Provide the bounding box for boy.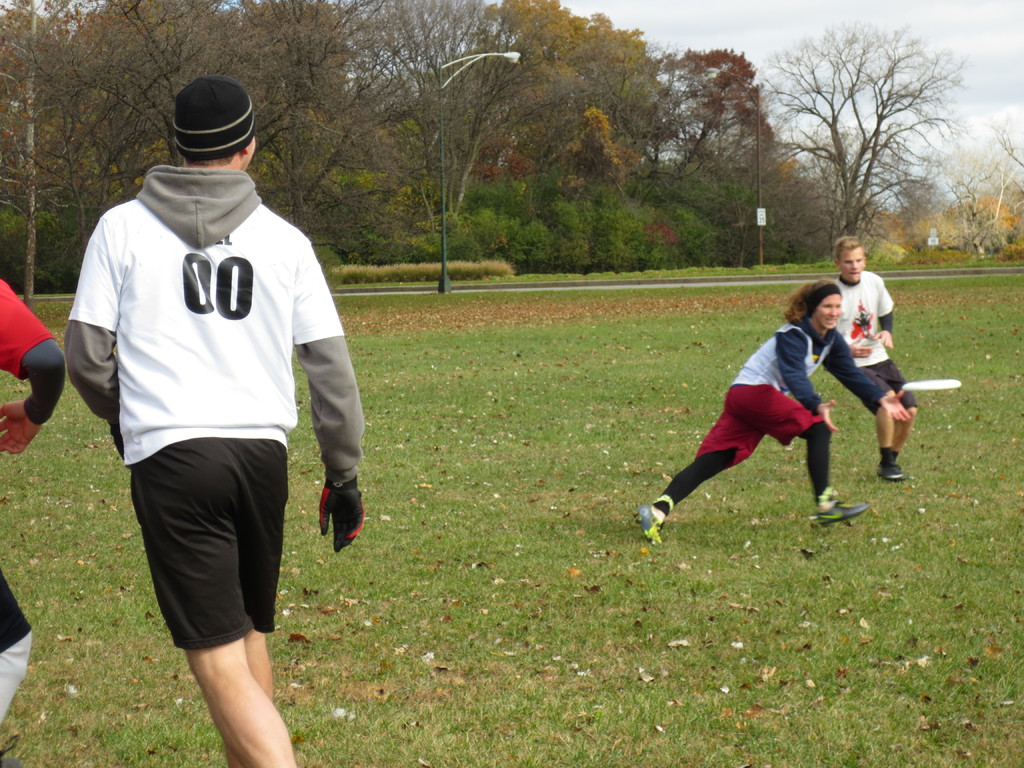
rect(833, 236, 924, 477).
